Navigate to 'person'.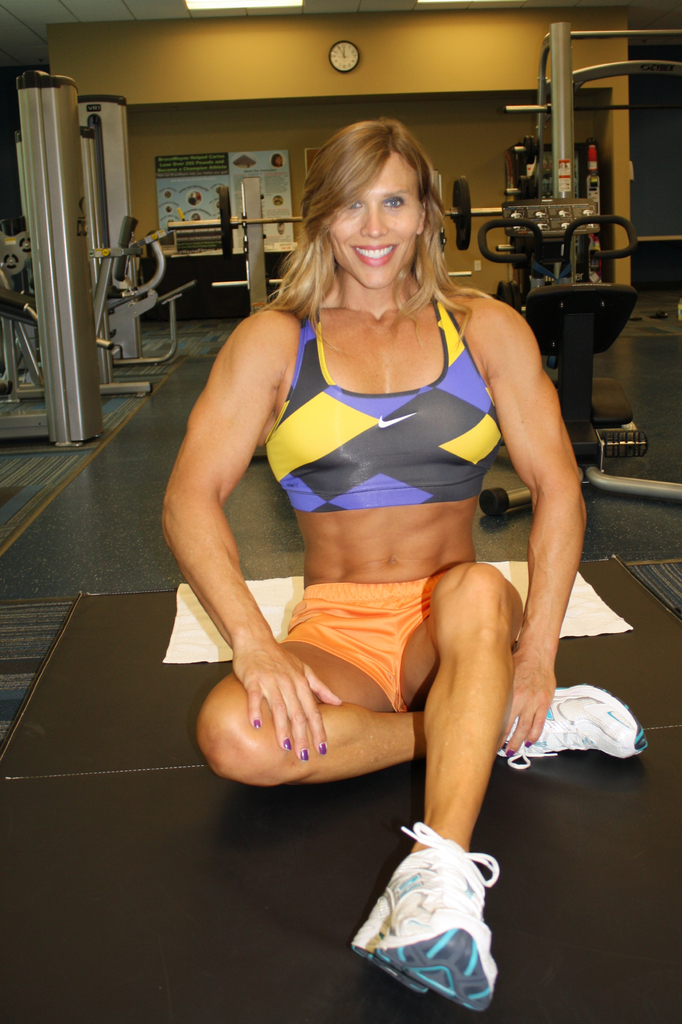
Navigation target: select_region(161, 111, 643, 1007).
